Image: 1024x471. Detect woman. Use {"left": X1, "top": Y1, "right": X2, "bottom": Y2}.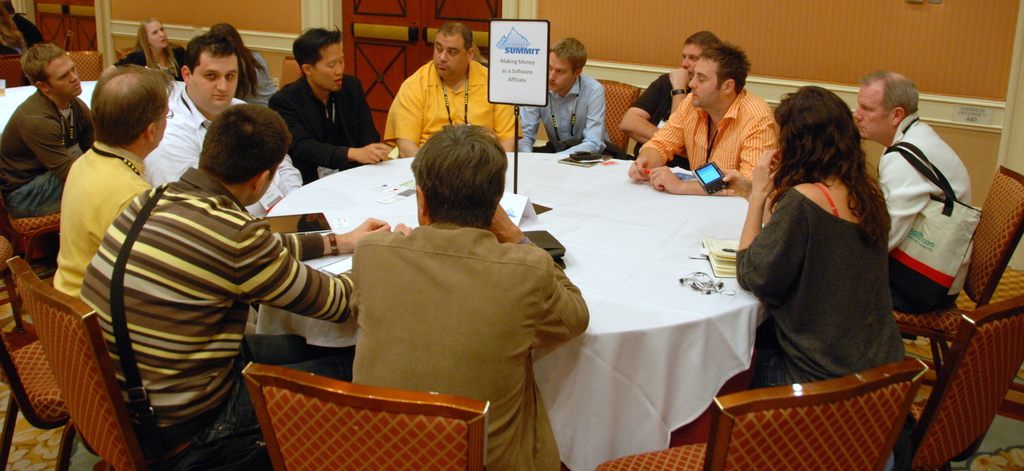
{"left": 728, "top": 83, "right": 918, "bottom": 433}.
